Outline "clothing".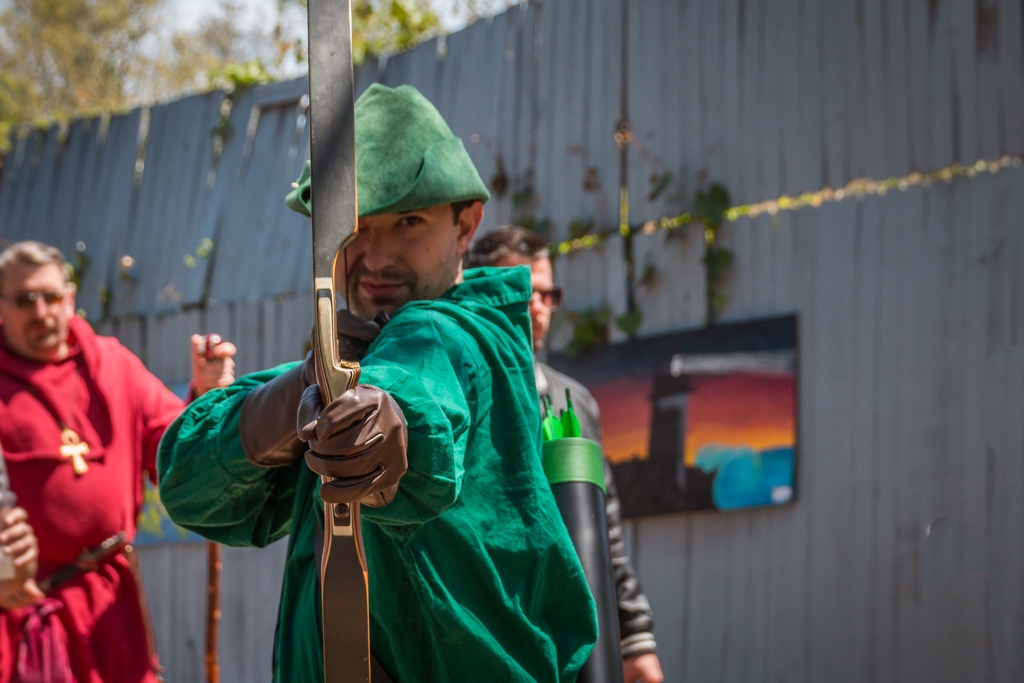
Outline: locate(522, 375, 640, 679).
